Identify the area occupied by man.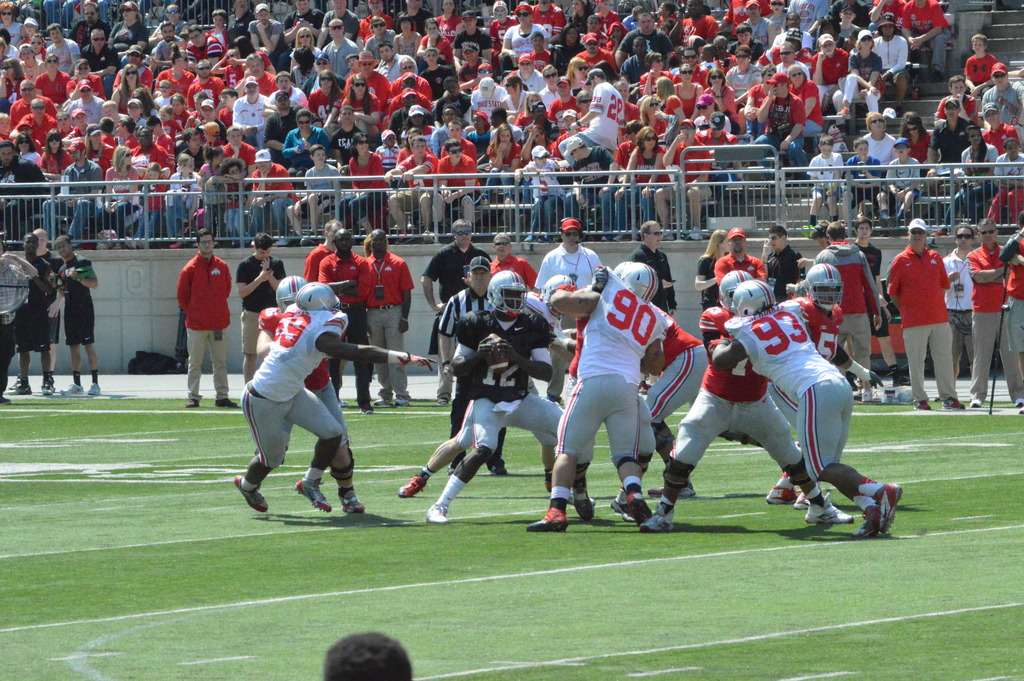
Area: (539,210,593,397).
